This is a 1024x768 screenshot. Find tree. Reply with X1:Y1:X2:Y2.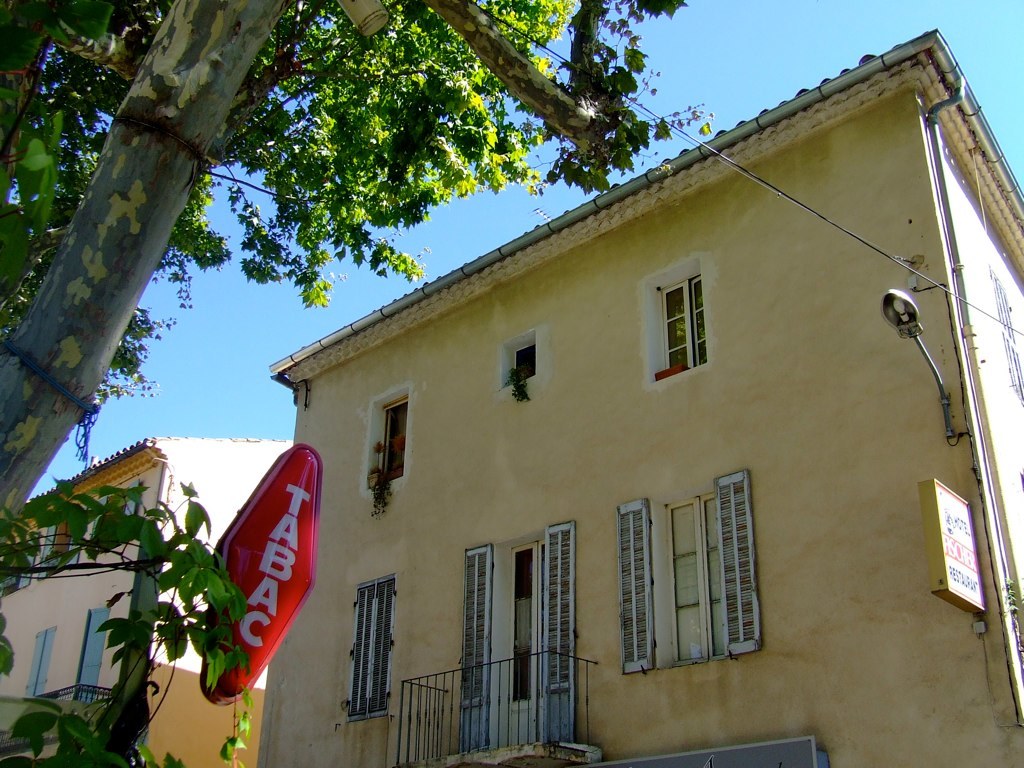
0:0:715:528.
